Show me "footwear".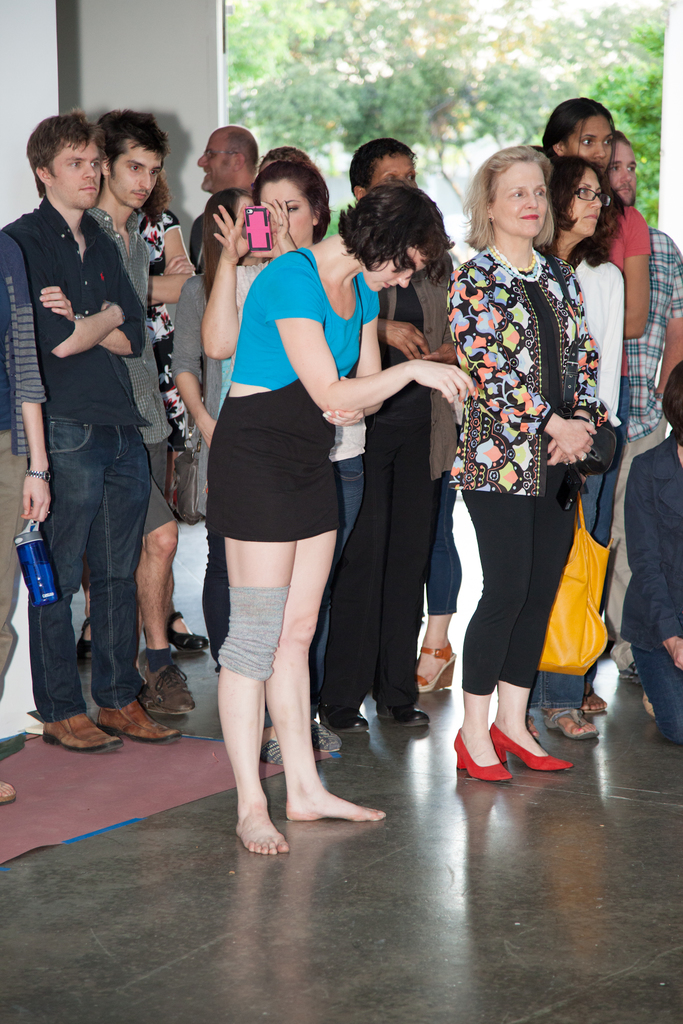
"footwear" is here: [318,701,371,728].
